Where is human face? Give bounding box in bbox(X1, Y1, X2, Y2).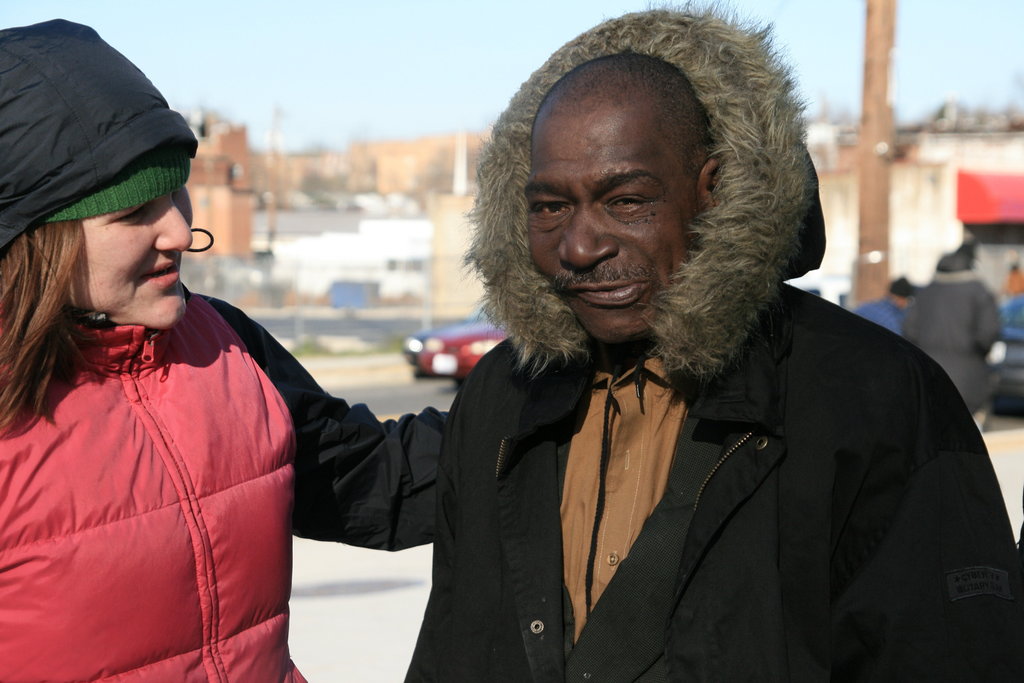
bbox(525, 111, 705, 349).
